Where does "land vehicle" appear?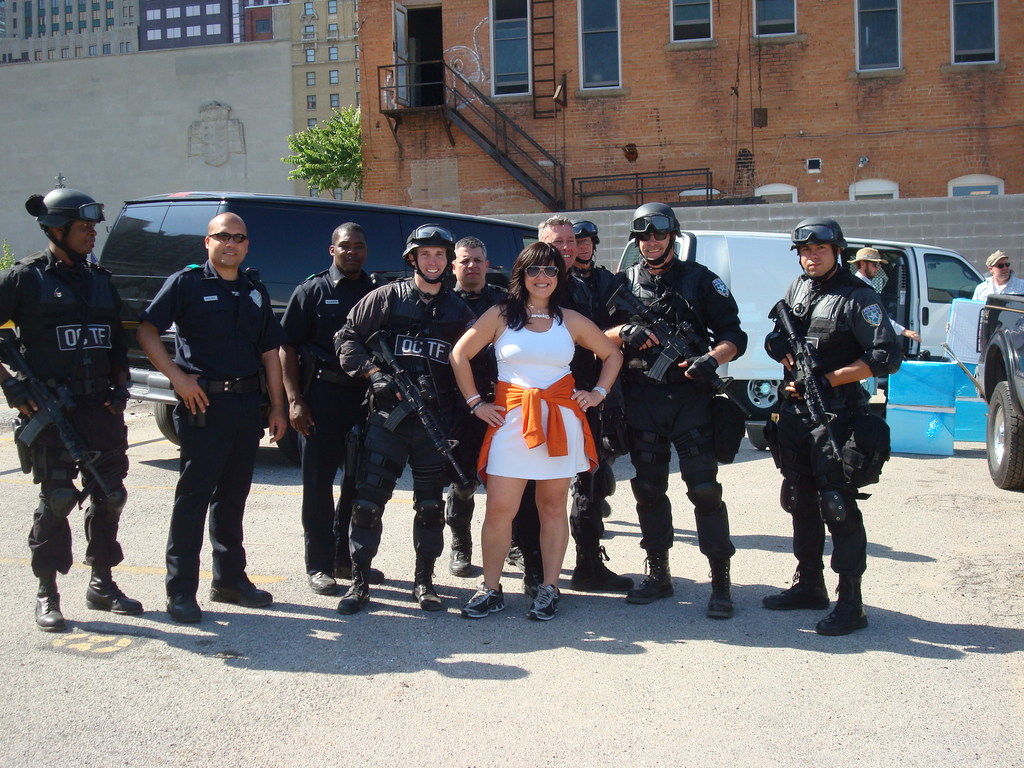
Appears at x1=616 y1=225 x2=985 y2=415.
